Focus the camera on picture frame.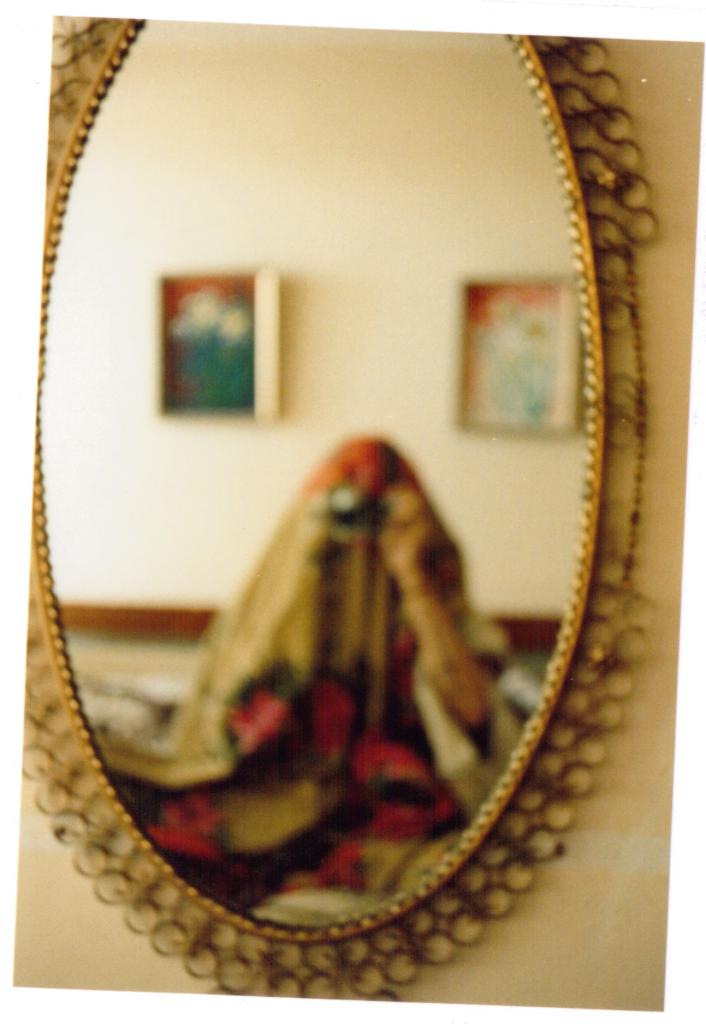
Focus region: locate(447, 266, 582, 438).
